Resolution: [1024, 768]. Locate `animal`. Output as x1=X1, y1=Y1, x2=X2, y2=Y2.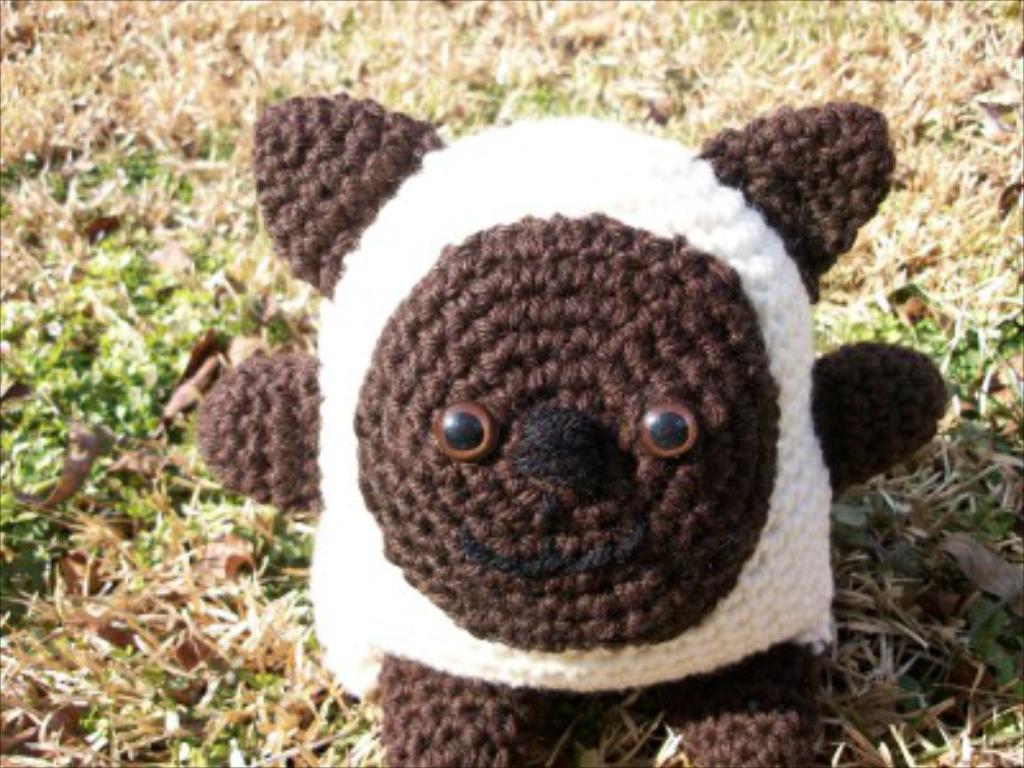
x1=197, y1=87, x2=955, y2=765.
